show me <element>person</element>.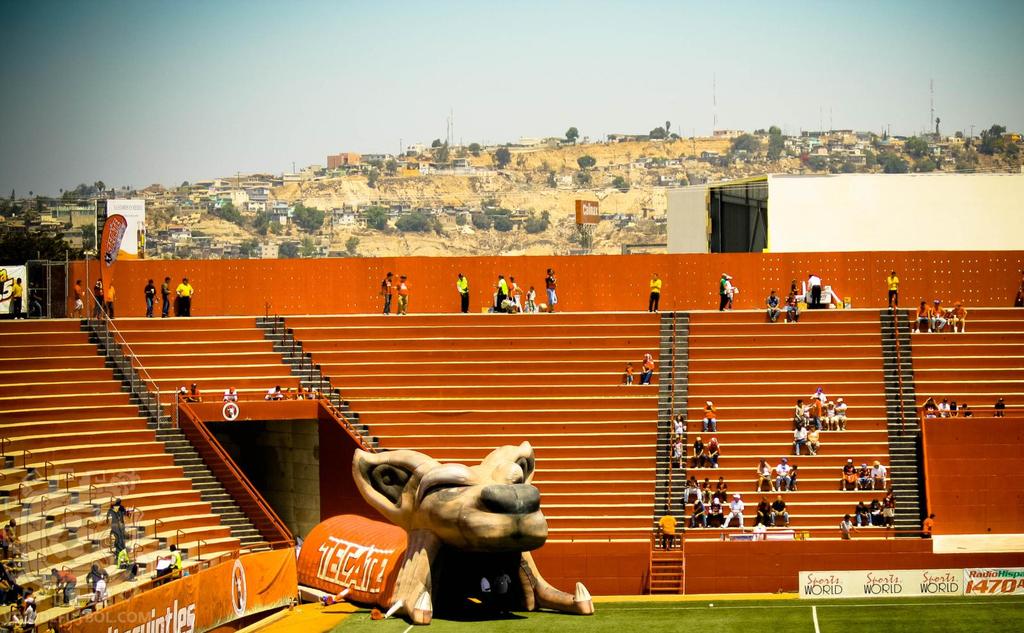
<element>person</element> is here: pyautogui.locateOnScreen(175, 384, 202, 401).
